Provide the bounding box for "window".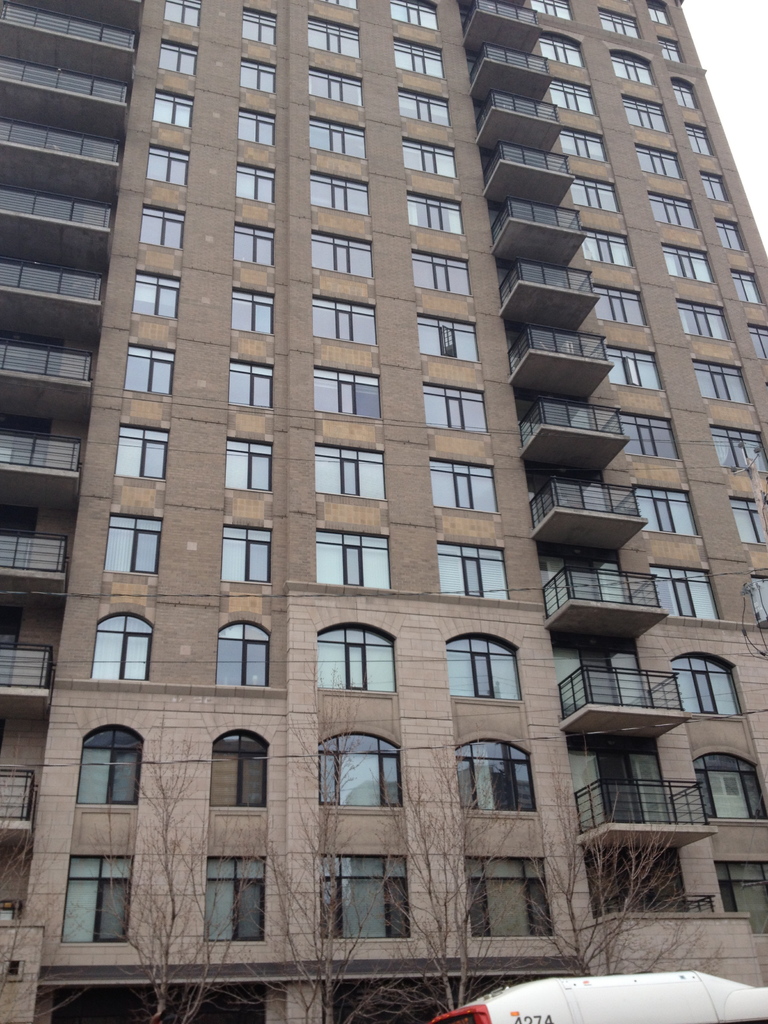
box=[135, 271, 180, 319].
